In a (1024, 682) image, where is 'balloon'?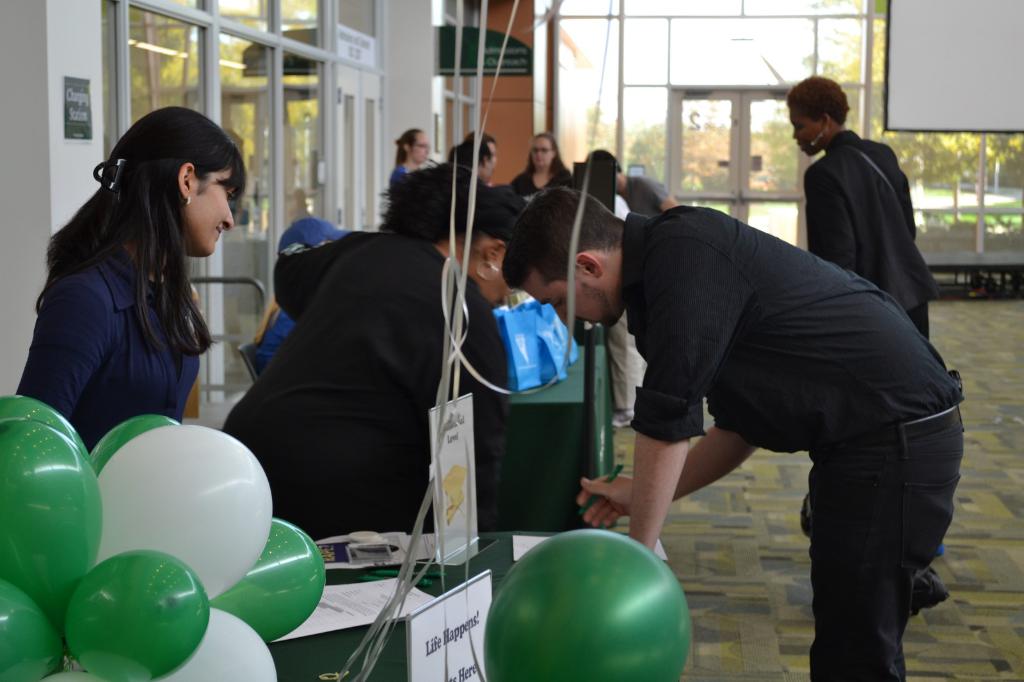
bbox(98, 421, 273, 603).
